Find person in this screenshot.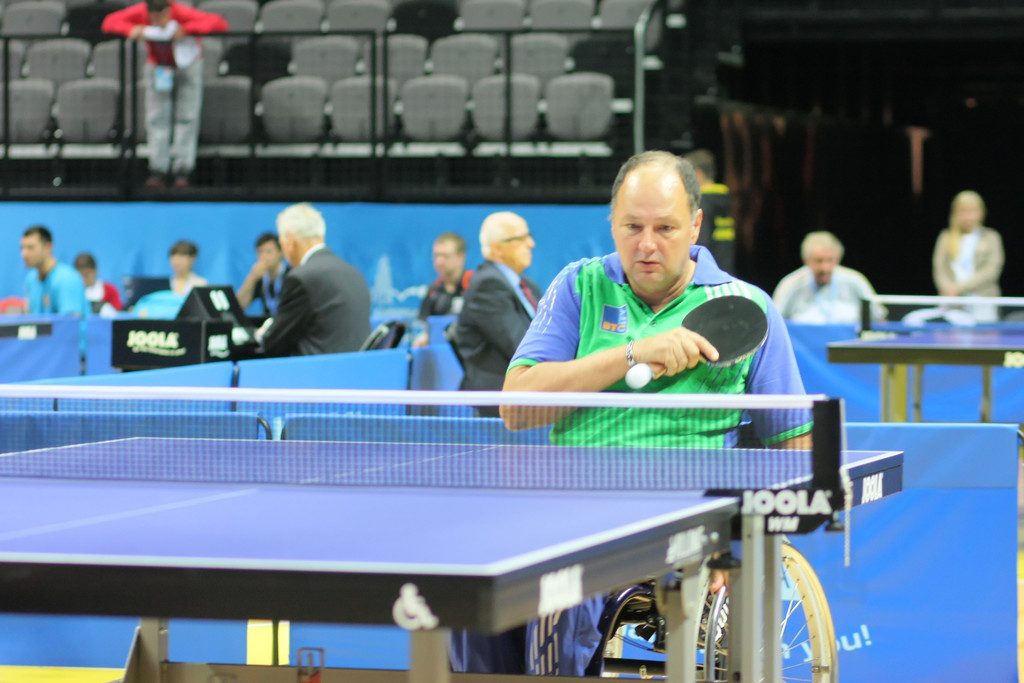
The bounding box for person is pyautogui.locateOnScreen(499, 149, 812, 679).
